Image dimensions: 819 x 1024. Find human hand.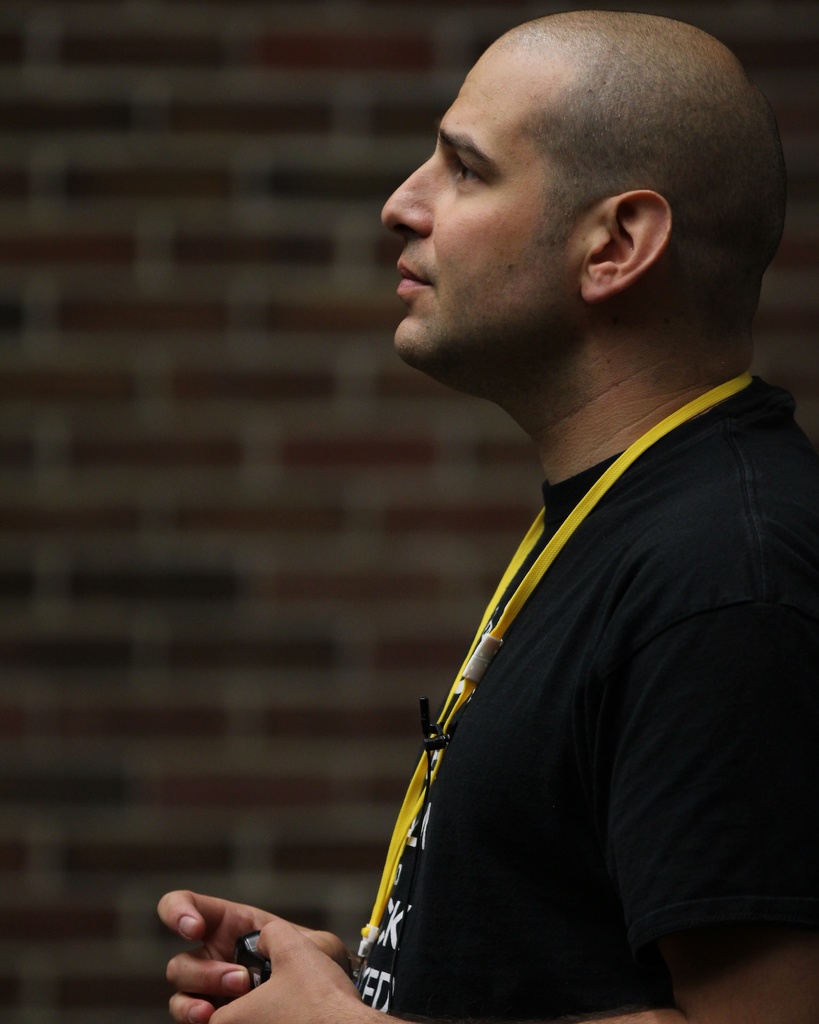
207 920 375 1023.
